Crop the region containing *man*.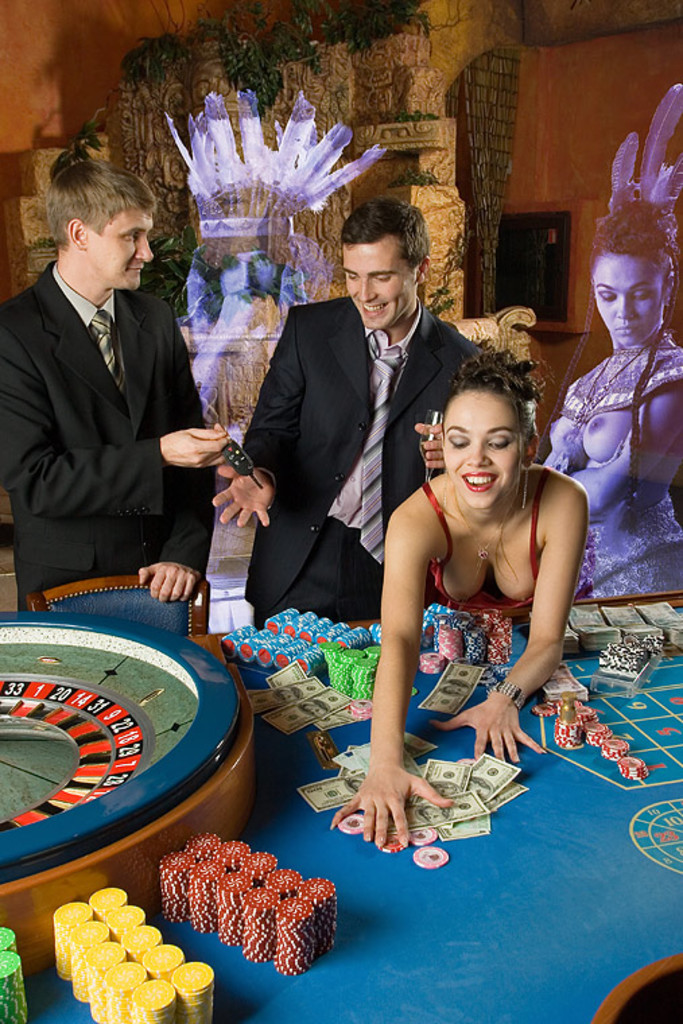
Crop region: [left=213, top=191, right=481, bottom=621].
